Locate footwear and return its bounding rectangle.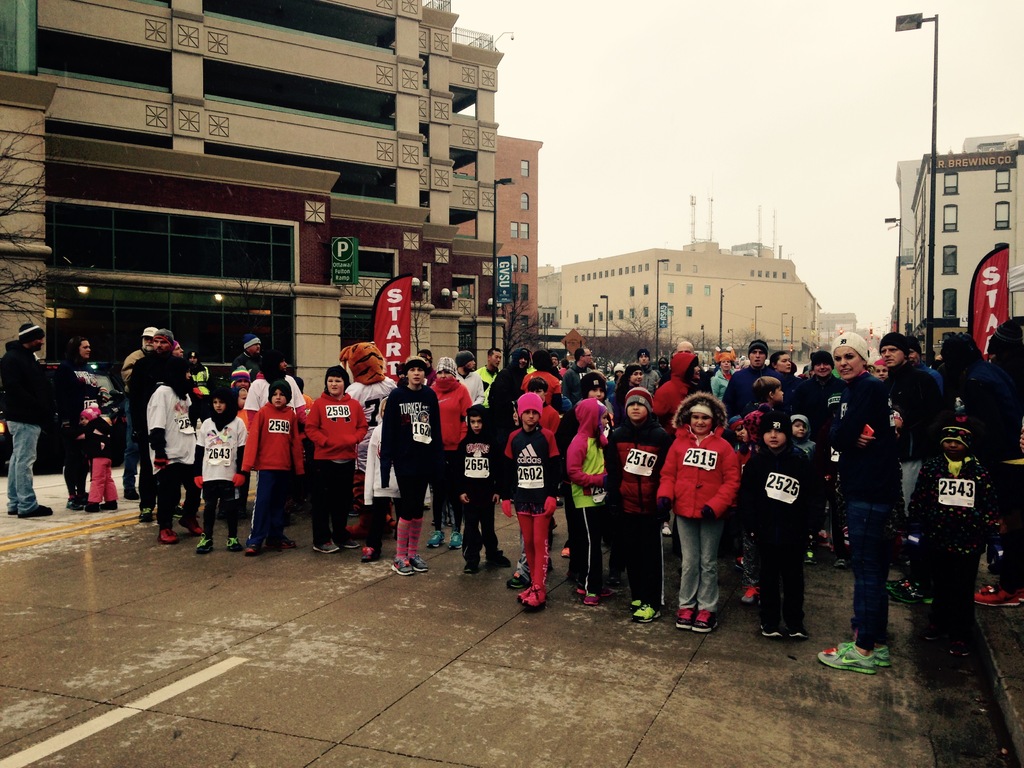
l=634, t=597, r=643, b=610.
